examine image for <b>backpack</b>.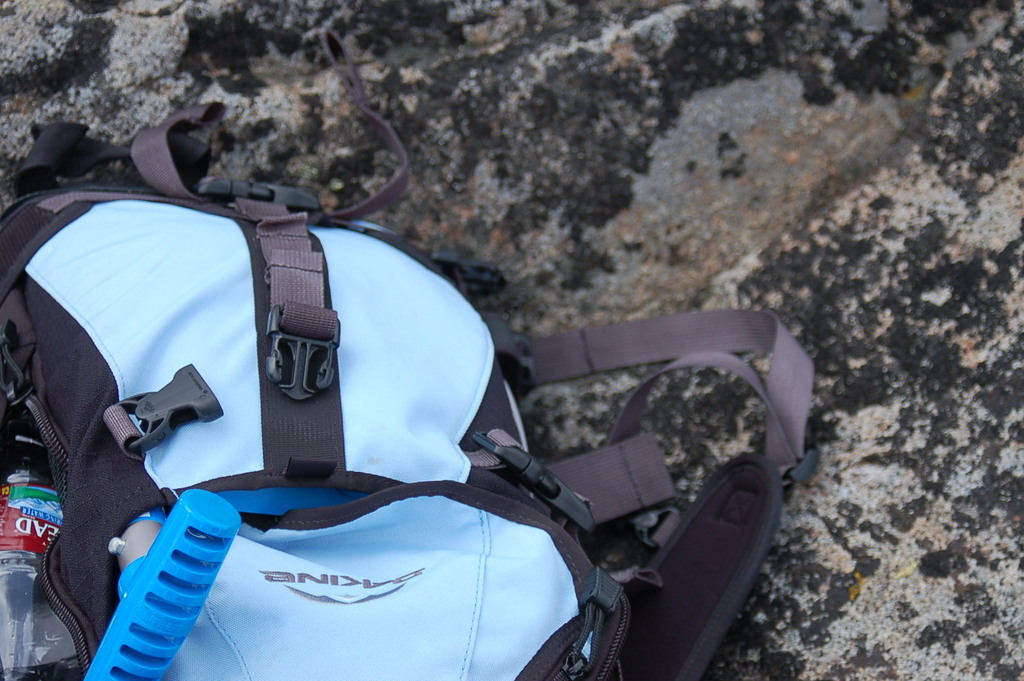
Examination result: Rect(0, 29, 822, 680).
